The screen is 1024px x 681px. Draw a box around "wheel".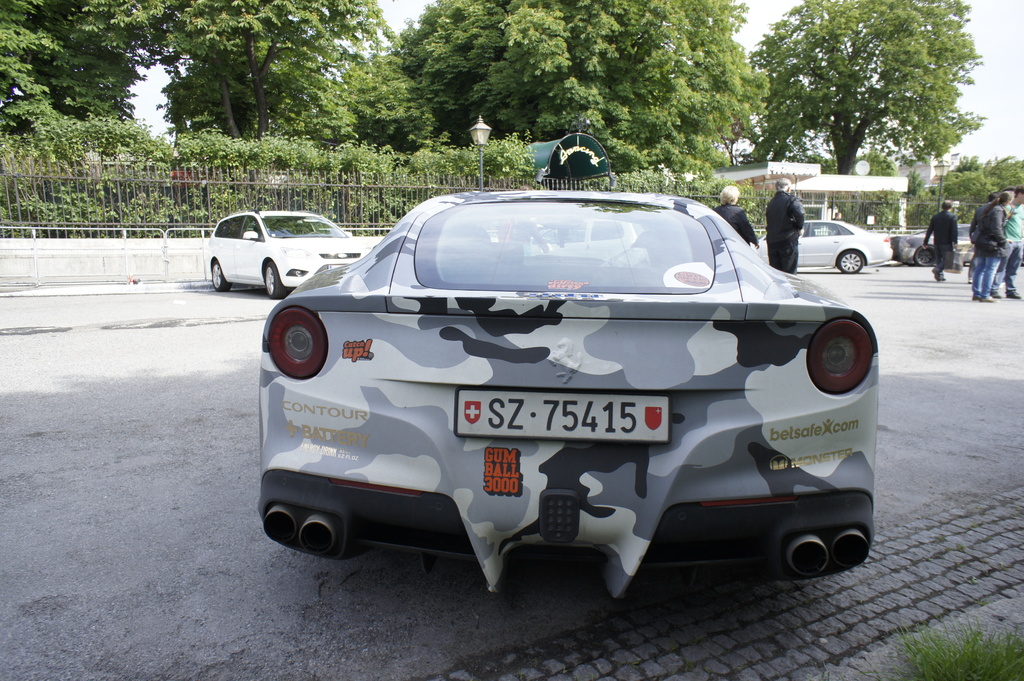
select_region(916, 246, 937, 269).
